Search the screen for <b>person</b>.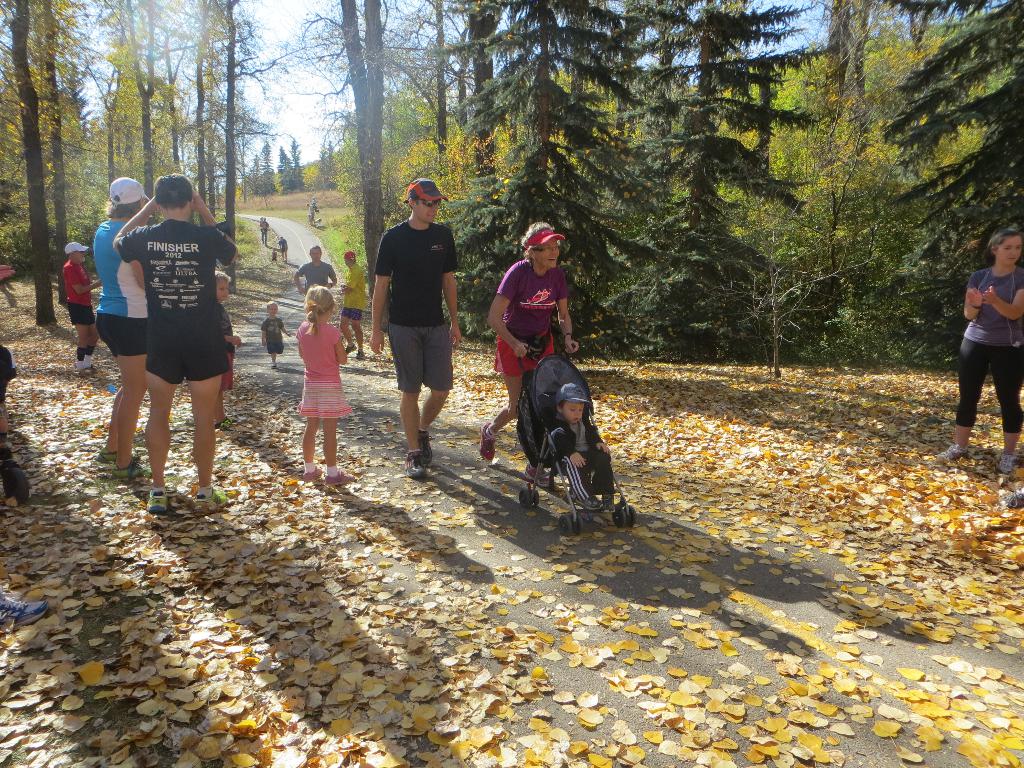
Found at [left=0, top=347, right=17, bottom=466].
